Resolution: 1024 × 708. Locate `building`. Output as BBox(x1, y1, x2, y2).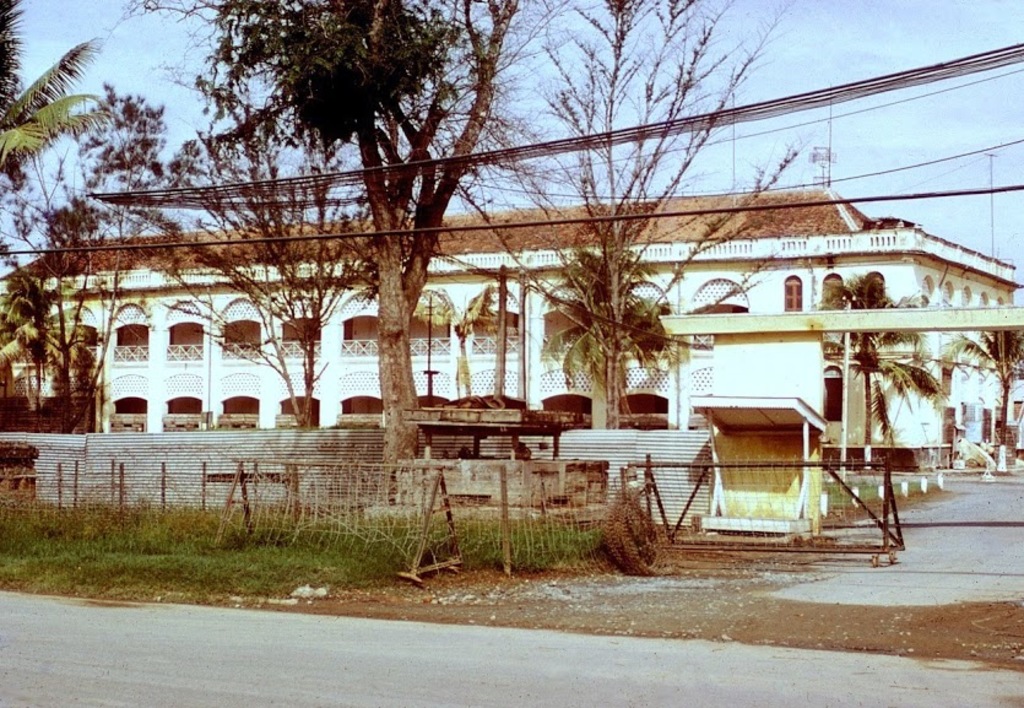
BBox(0, 187, 1023, 483).
